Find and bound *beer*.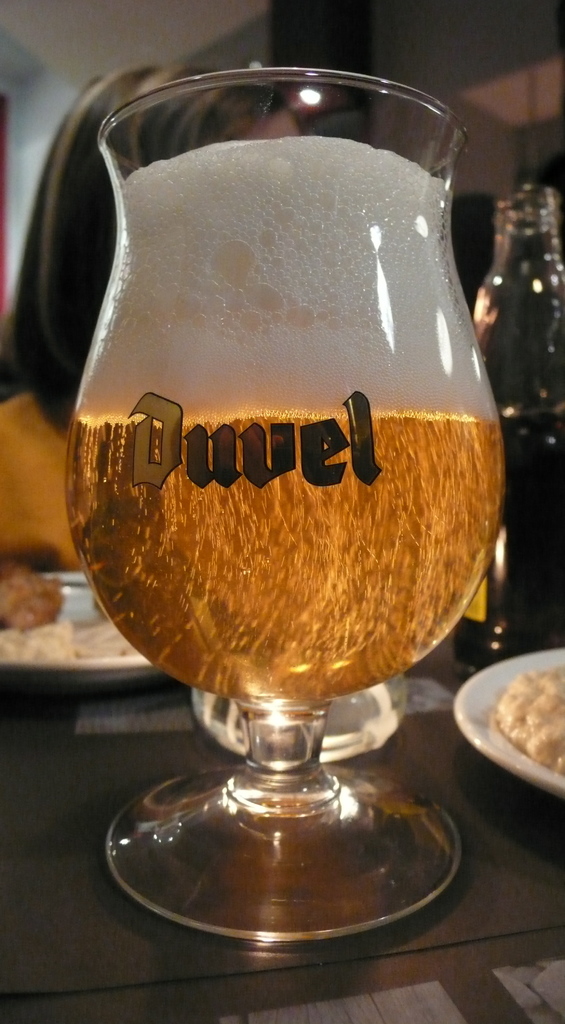
Bound: (65, 134, 502, 706).
